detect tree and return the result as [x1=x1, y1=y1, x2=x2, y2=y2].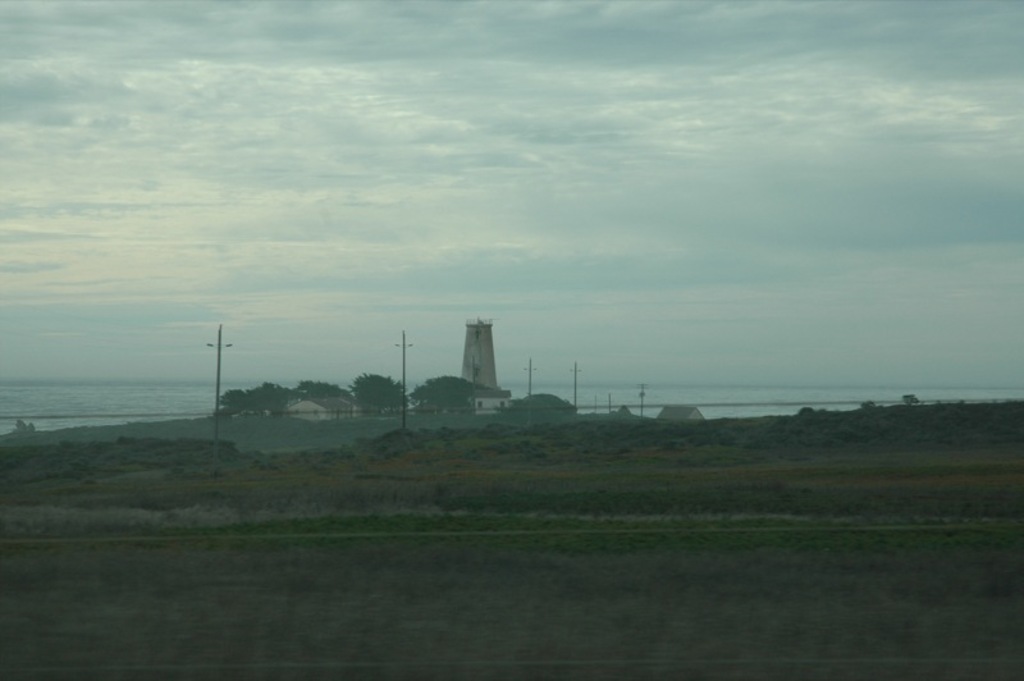
[x1=404, y1=378, x2=535, y2=447].
